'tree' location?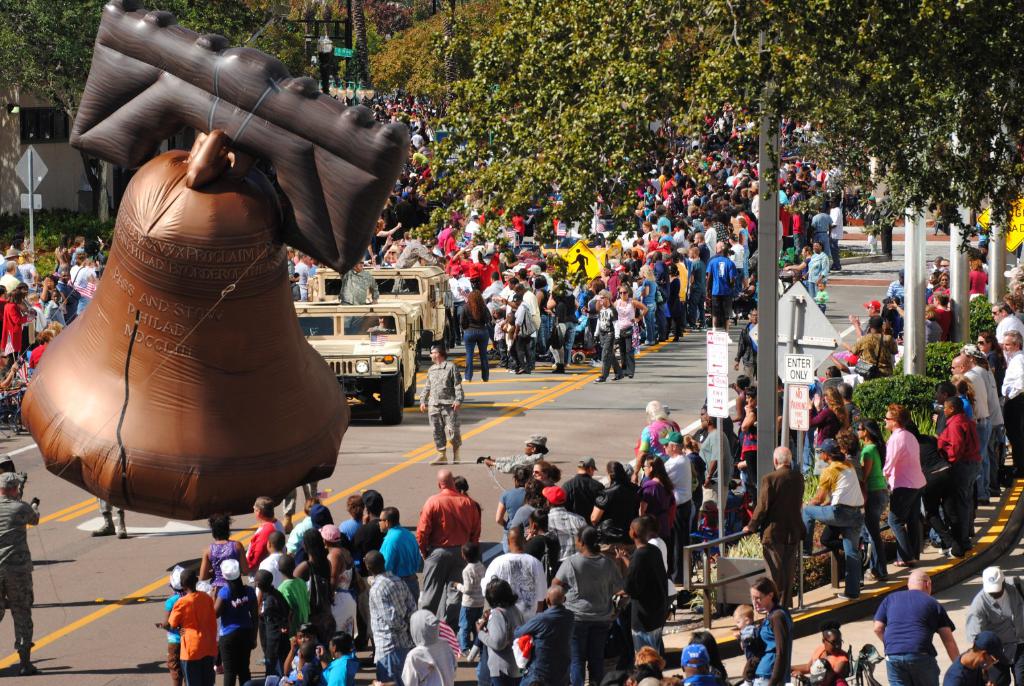
(x1=0, y1=0, x2=330, y2=132)
